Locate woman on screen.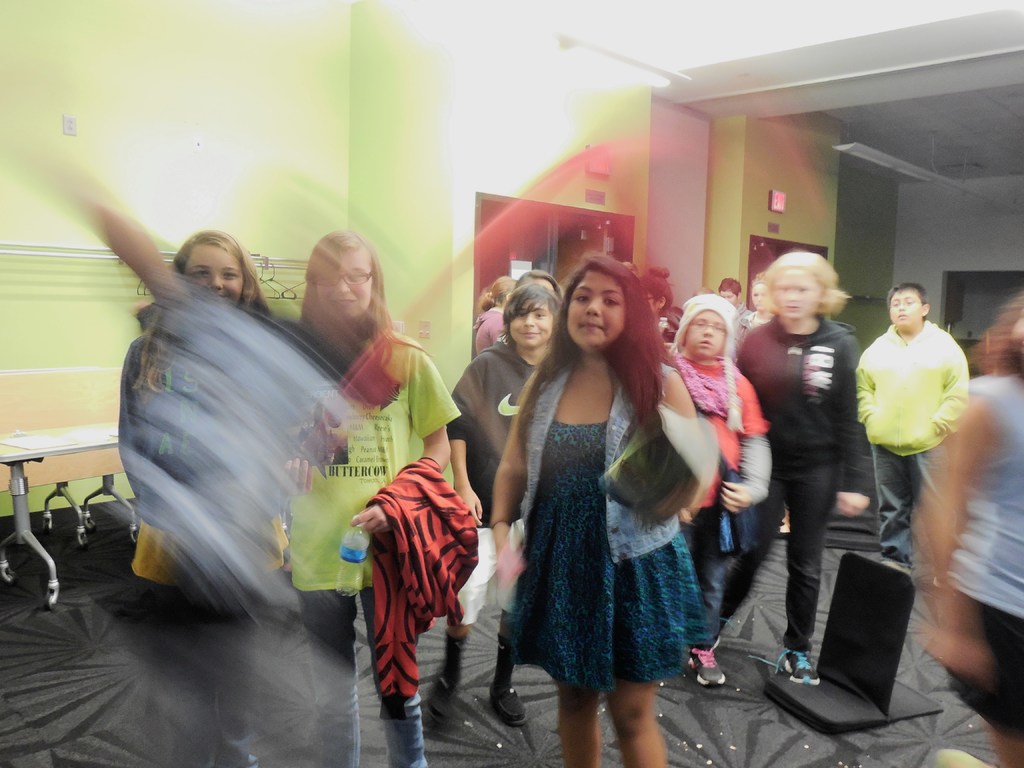
On screen at 277/223/459/767.
